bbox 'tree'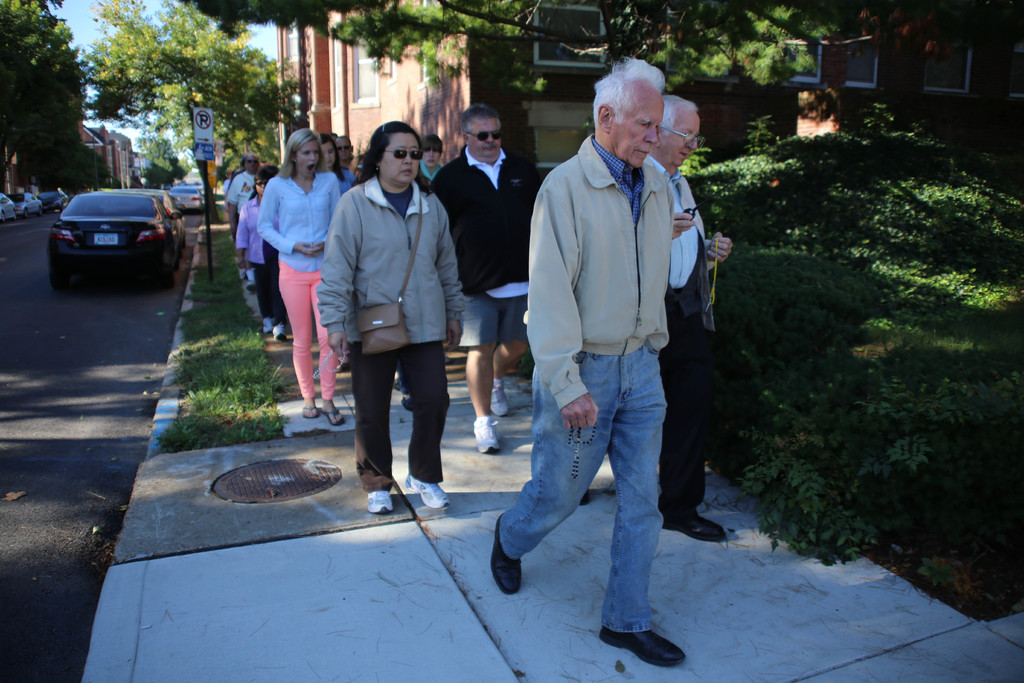
(x1=144, y1=135, x2=186, y2=186)
